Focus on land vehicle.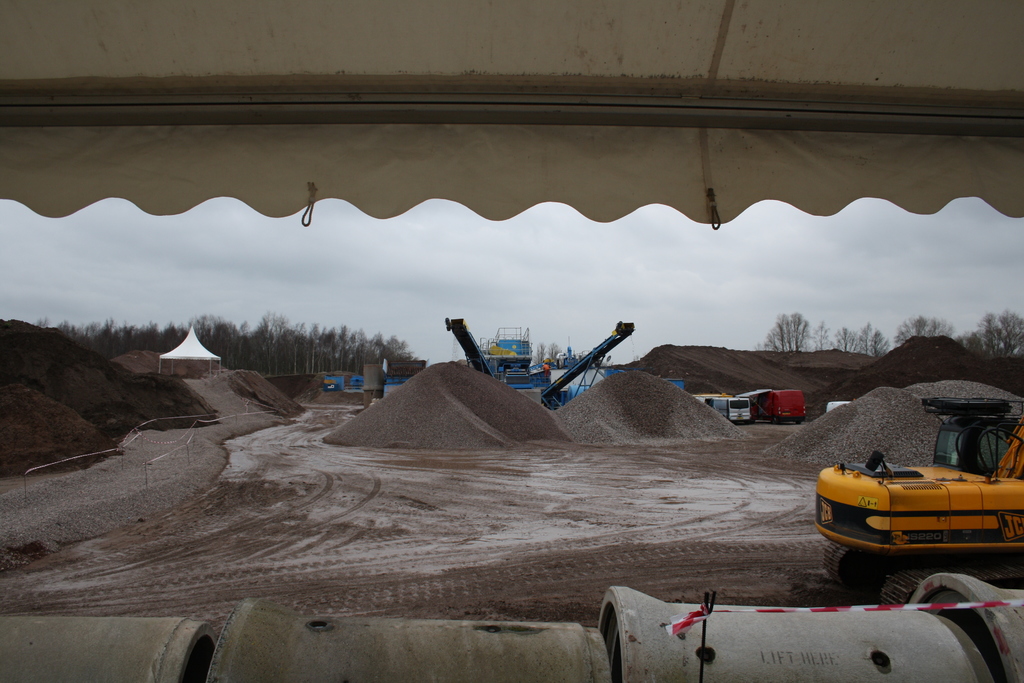
Focused at {"left": 816, "top": 440, "right": 1008, "bottom": 573}.
